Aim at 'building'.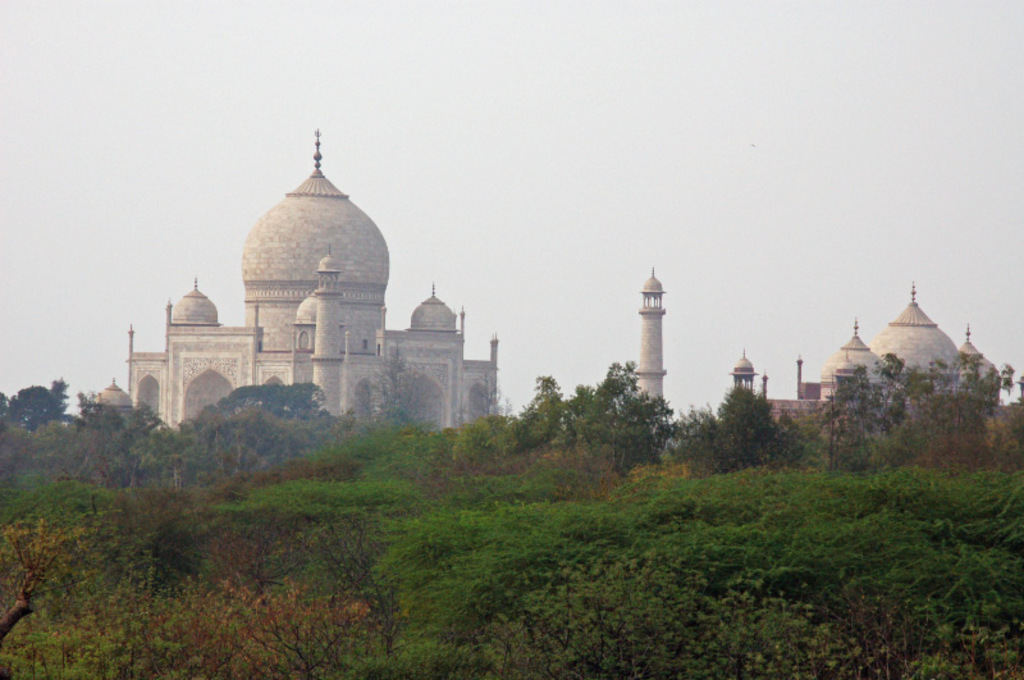
Aimed at 95/129/498/432.
